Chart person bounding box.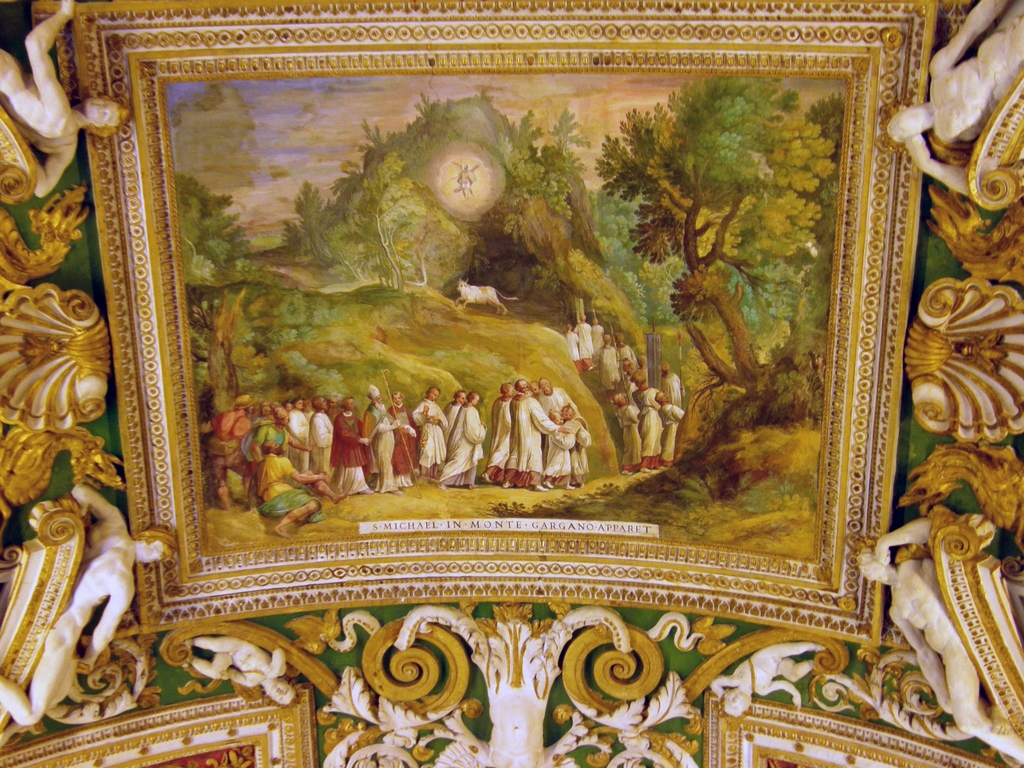
Charted: [257, 441, 324, 539].
